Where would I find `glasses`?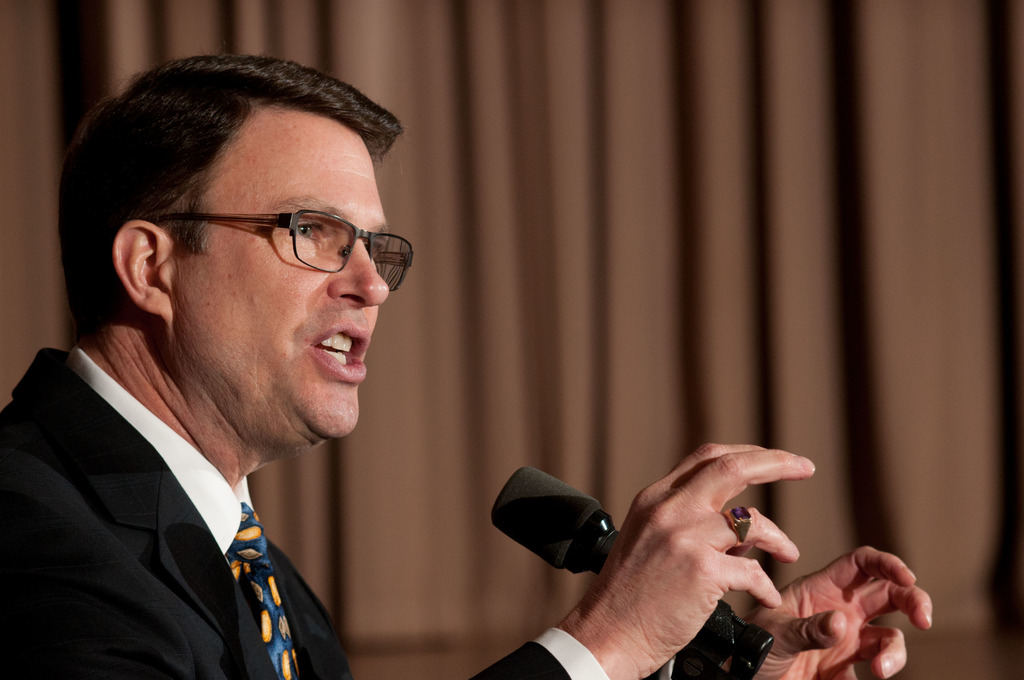
At BBox(138, 190, 403, 277).
